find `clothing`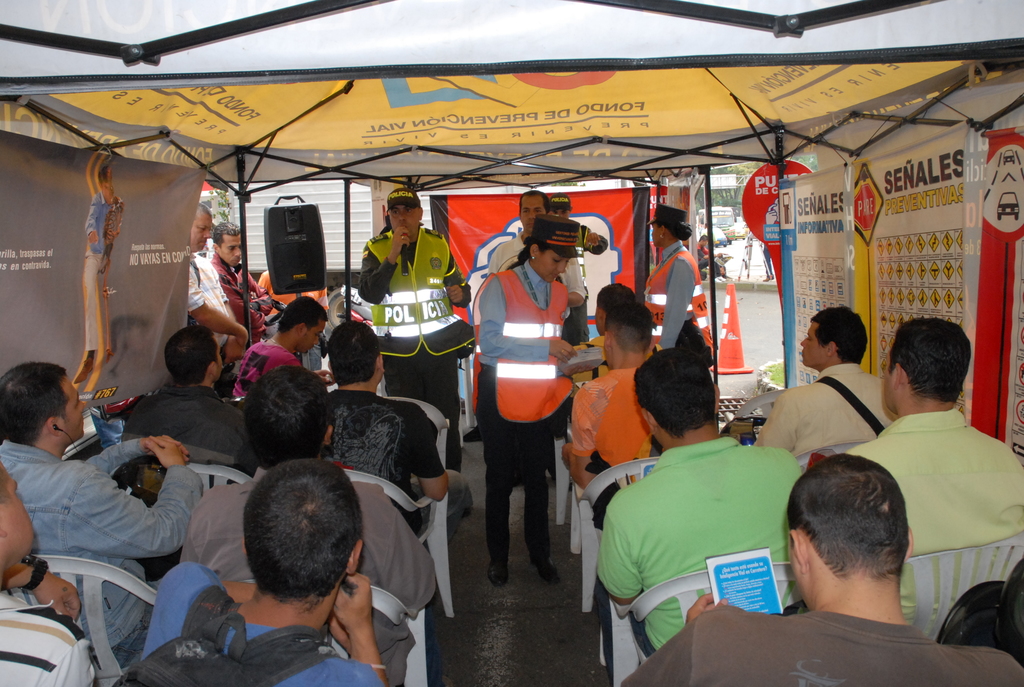
x1=565 y1=357 x2=668 y2=470
